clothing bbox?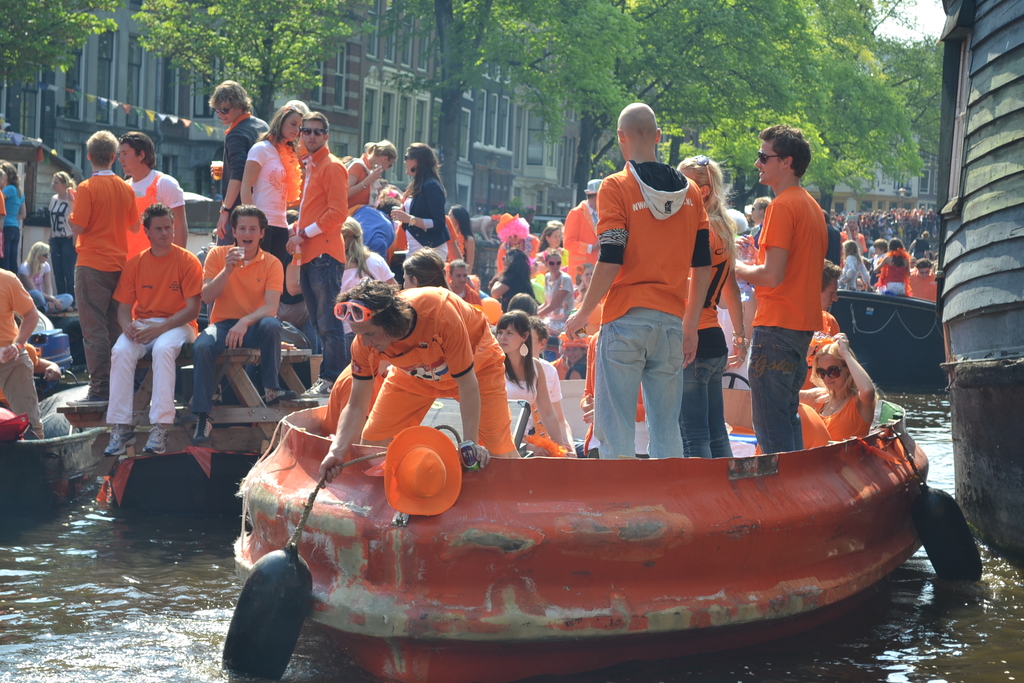
[left=810, top=383, right=871, bottom=446]
